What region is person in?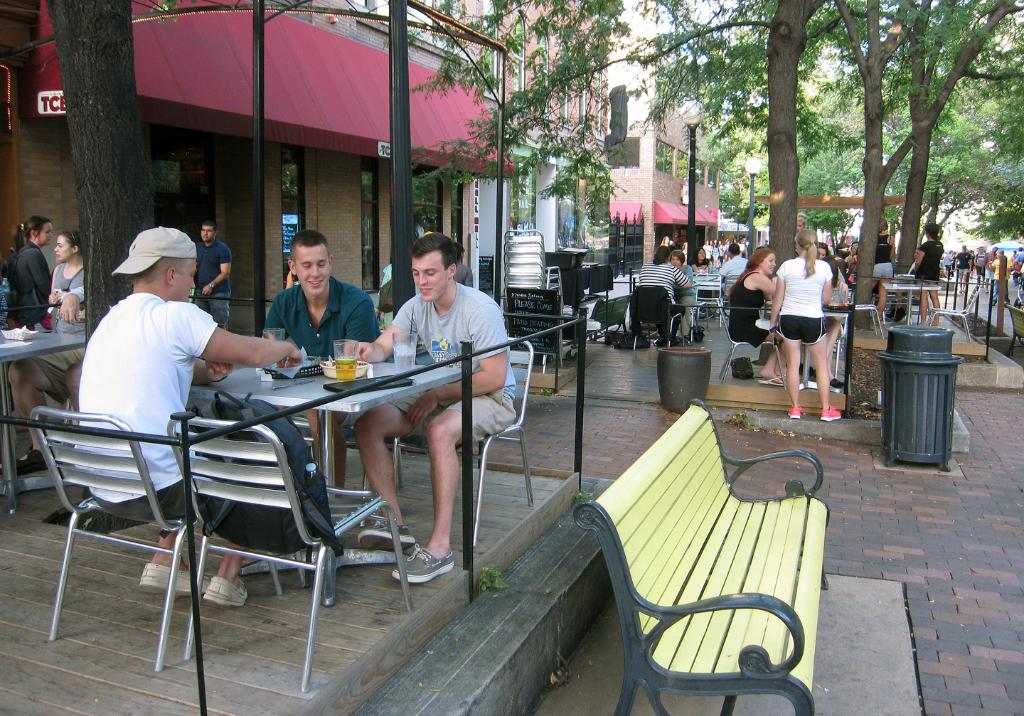
448 242 474 289.
